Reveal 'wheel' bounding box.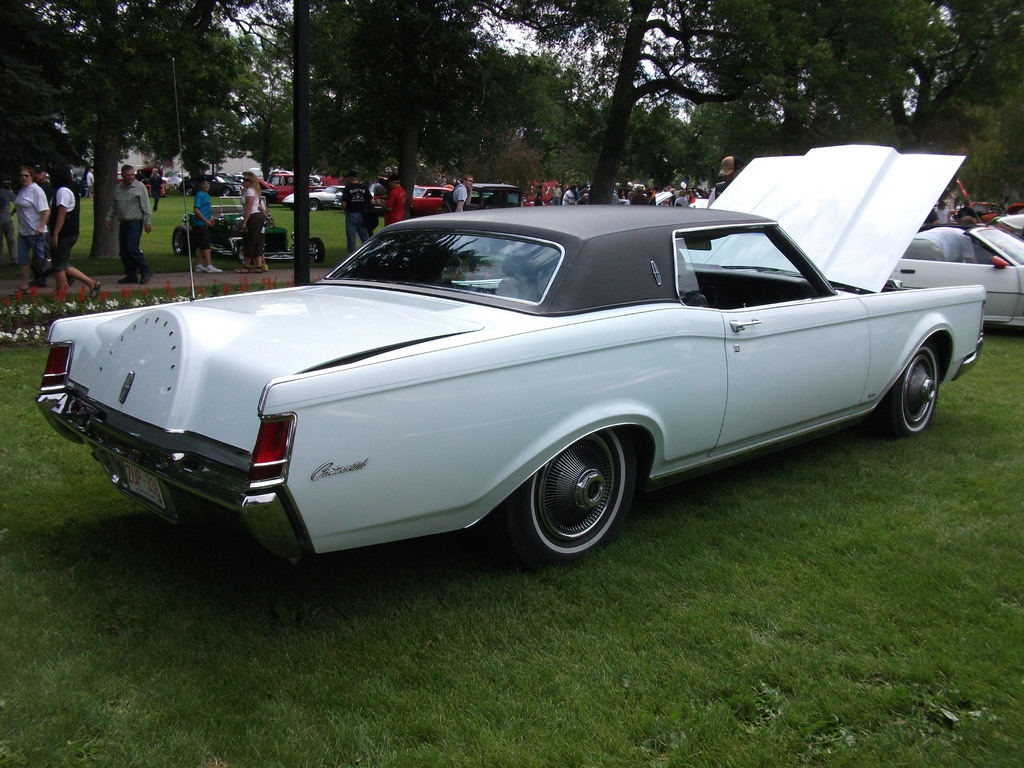
Revealed: bbox(223, 188, 232, 197).
